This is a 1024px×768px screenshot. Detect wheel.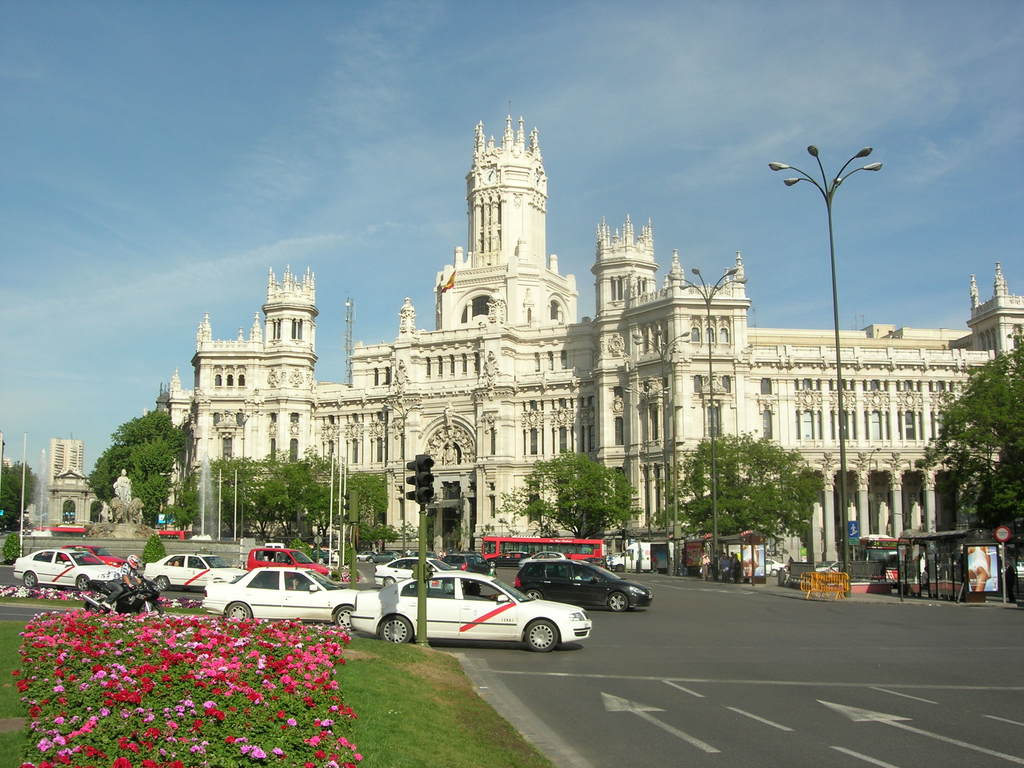
left=616, top=563, right=625, bottom=572.
